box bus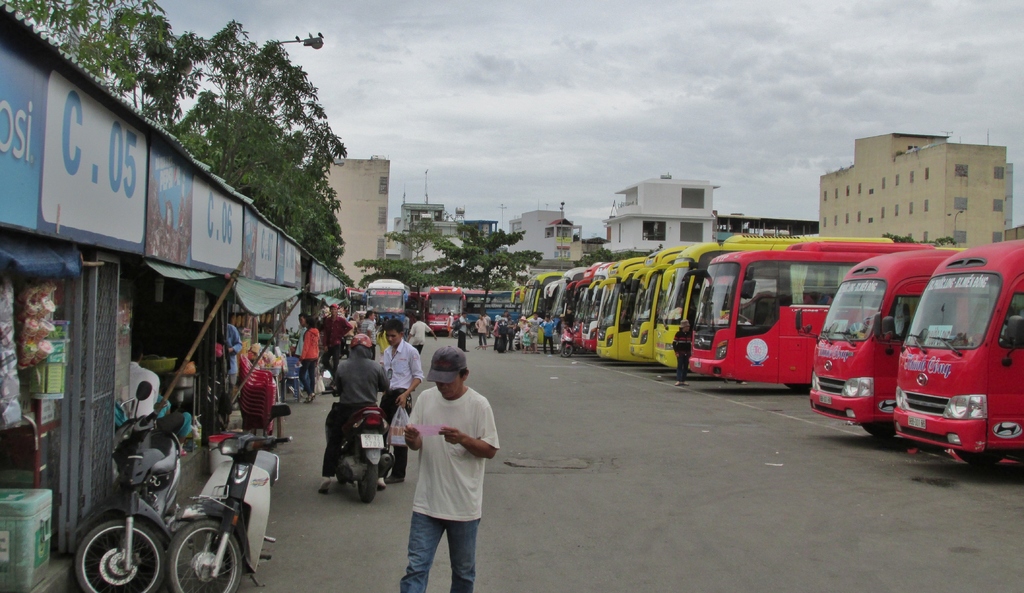
select_region(365, 280, 406, 328)
